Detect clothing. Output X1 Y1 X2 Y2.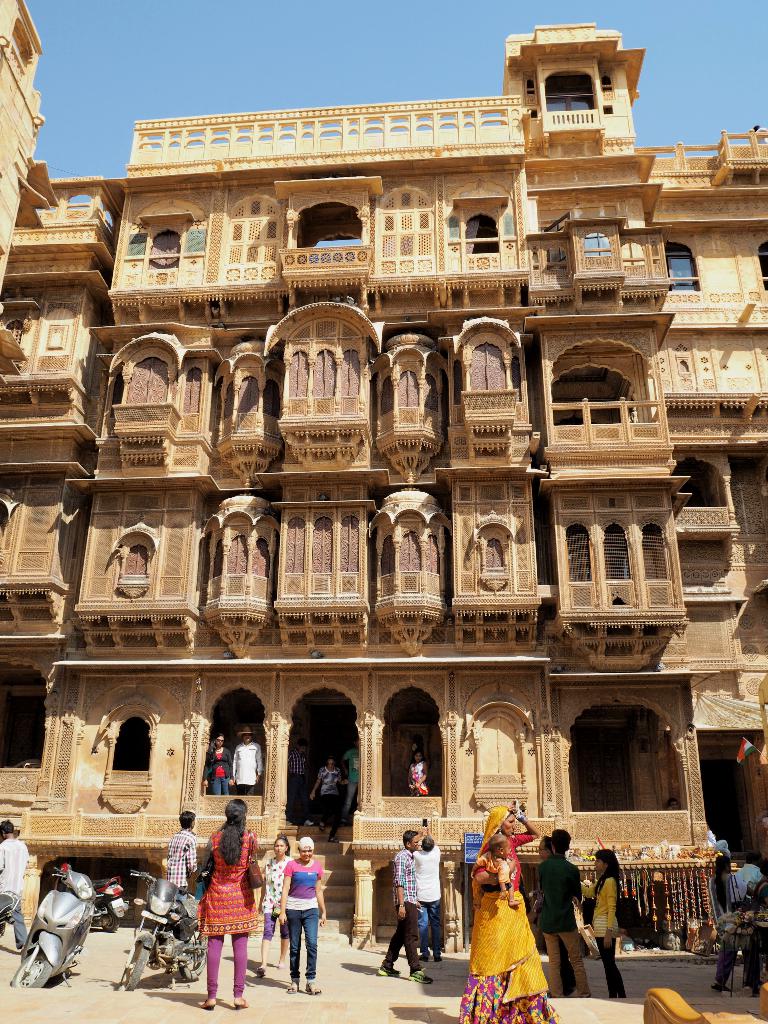
387 847 424 972.
